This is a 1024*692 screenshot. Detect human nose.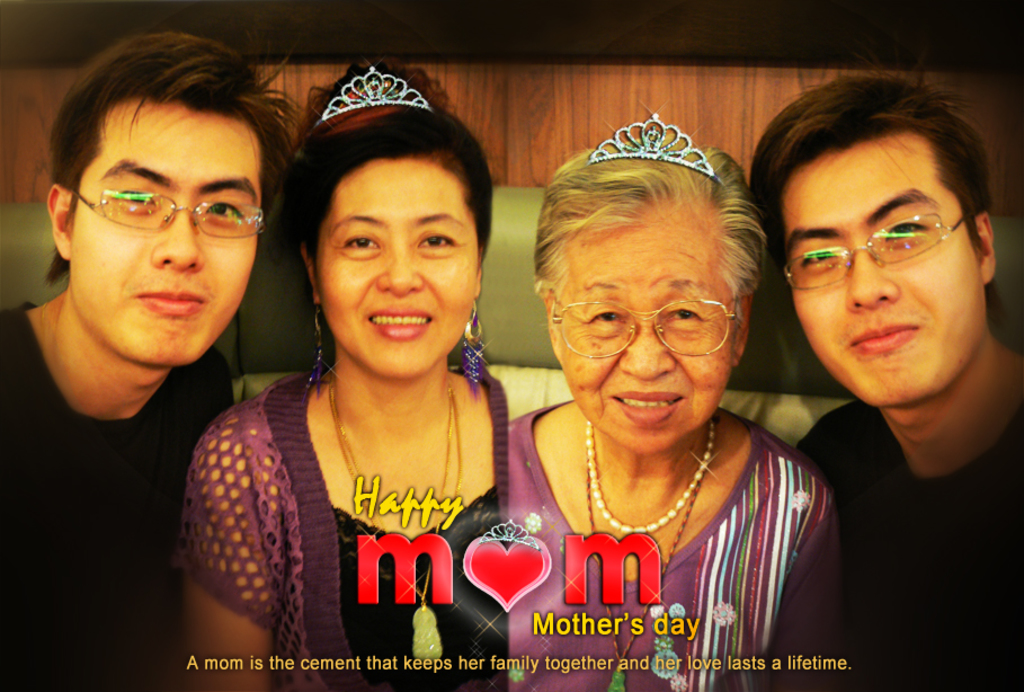
locate(151, 196, 202, 270).
